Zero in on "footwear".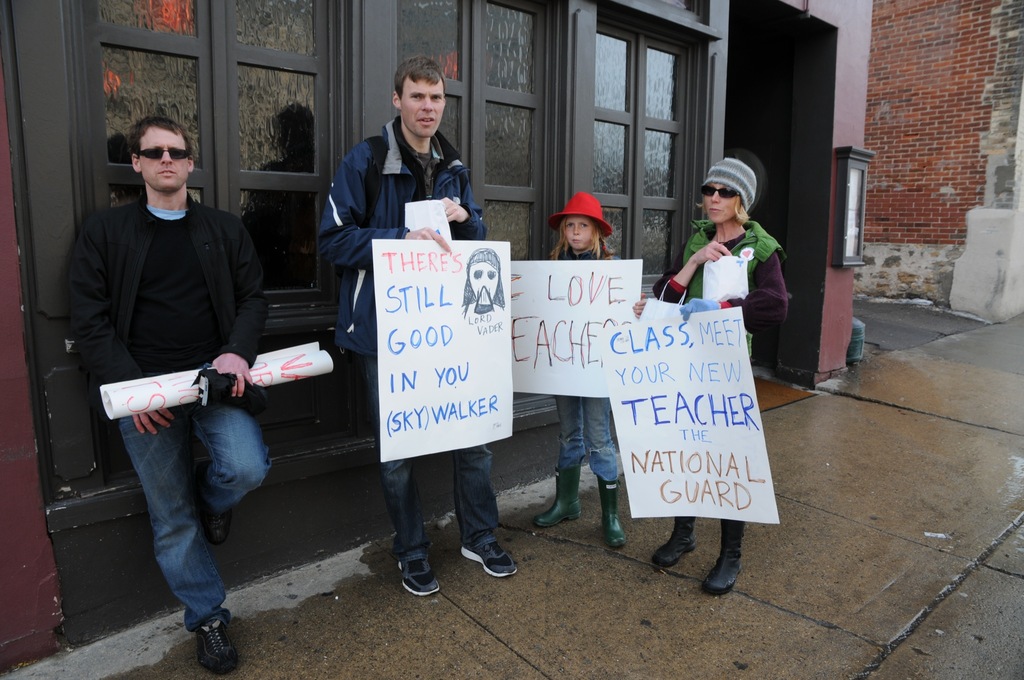
Zeroed in: BBox(457, 542, 522, 581).
